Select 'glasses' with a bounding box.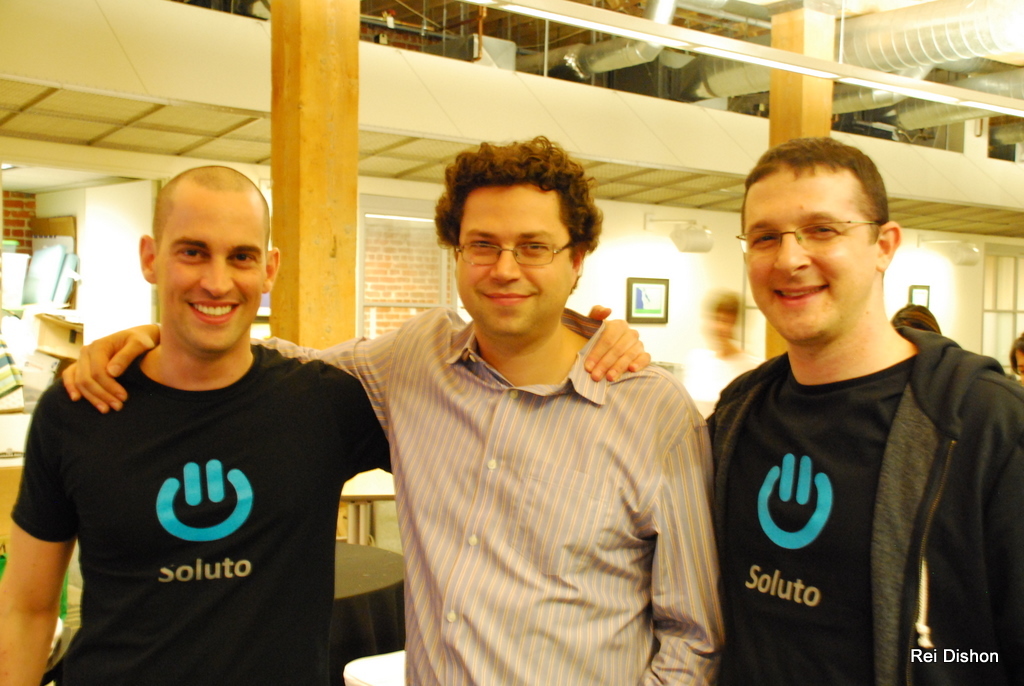
449:233:577:265.
